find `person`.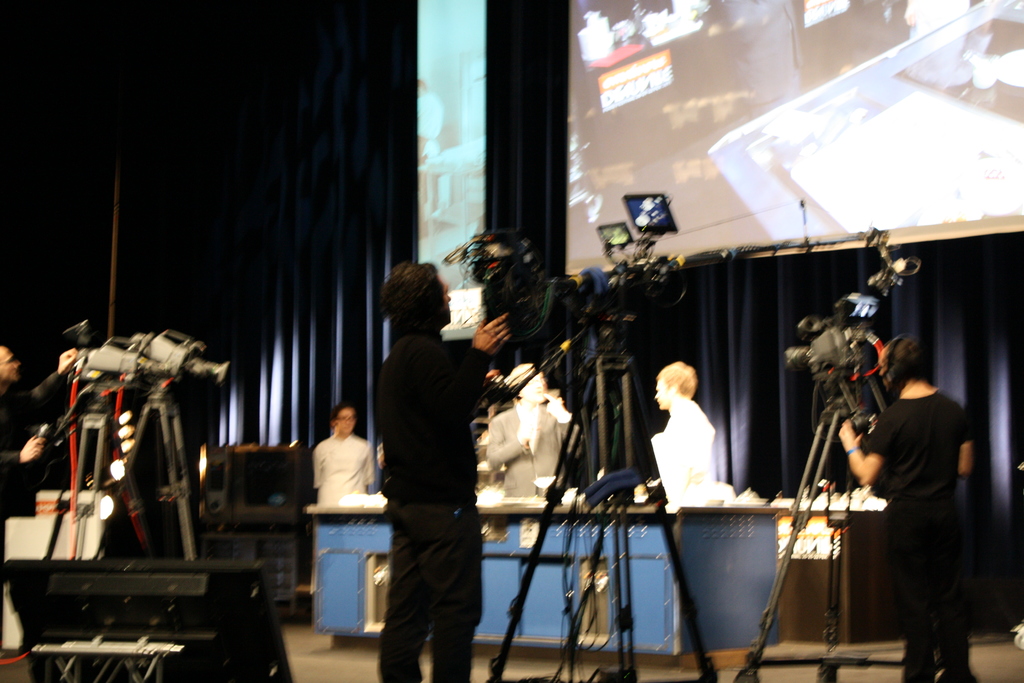
pyautogui.locateOnScreen(310, 403, 371, 500).
